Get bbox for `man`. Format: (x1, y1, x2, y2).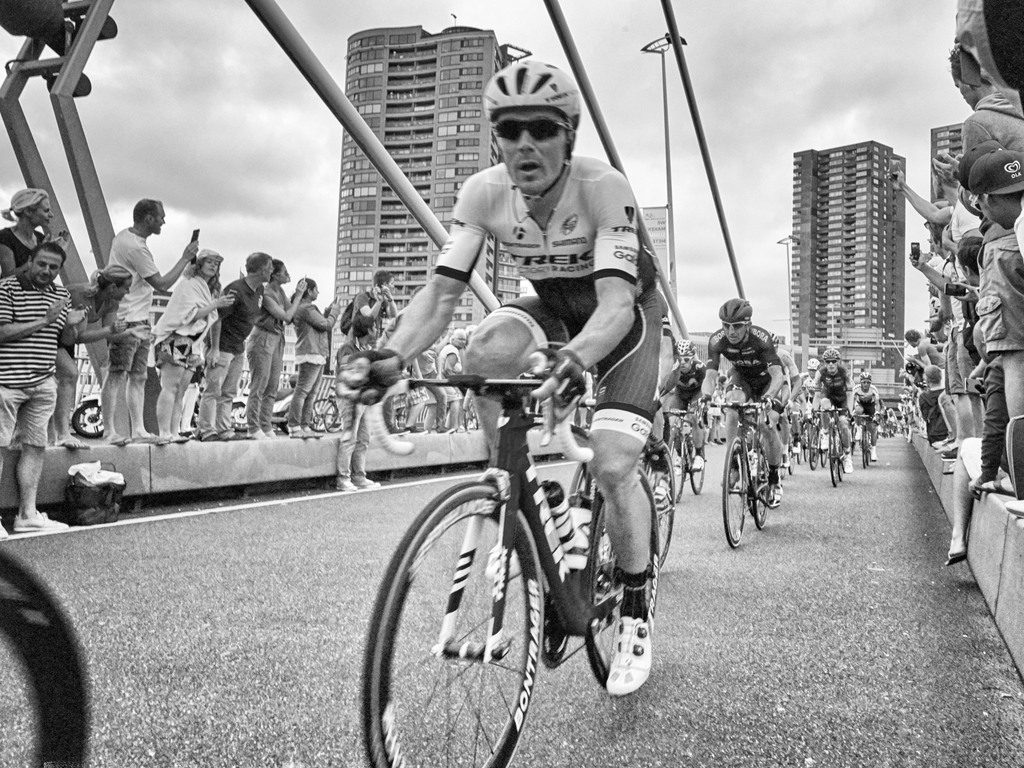
(703, 295, 785, 504).
